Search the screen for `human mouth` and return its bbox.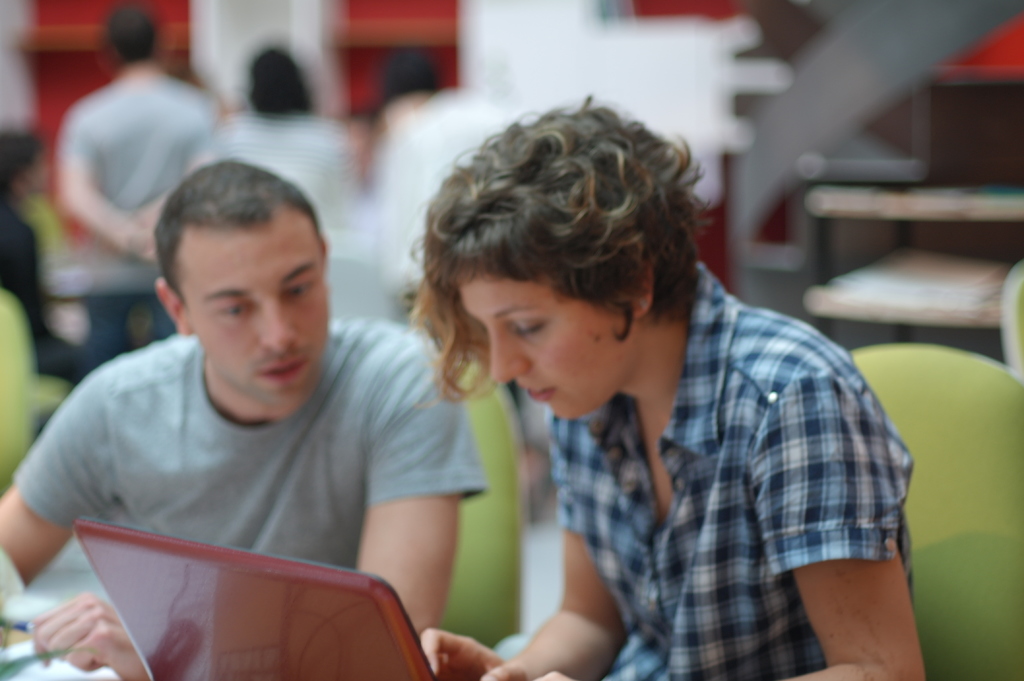
Found: box(516, 385, 554, 402).
